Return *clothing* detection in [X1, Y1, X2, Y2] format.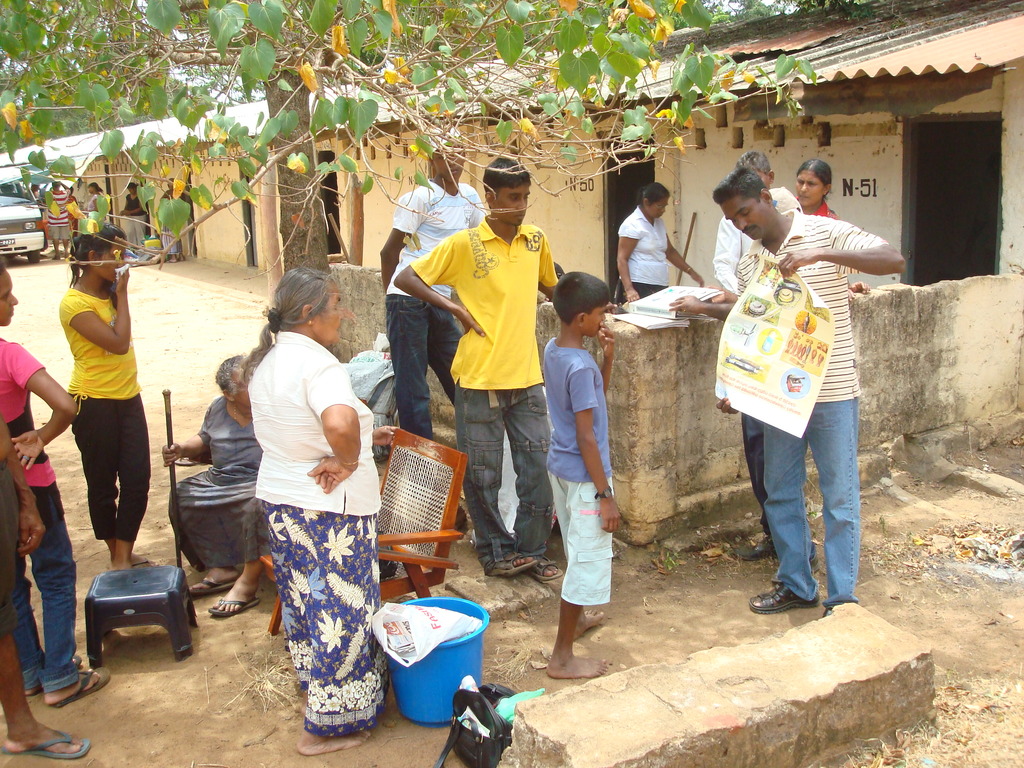
[72, 197, 76, 233].
